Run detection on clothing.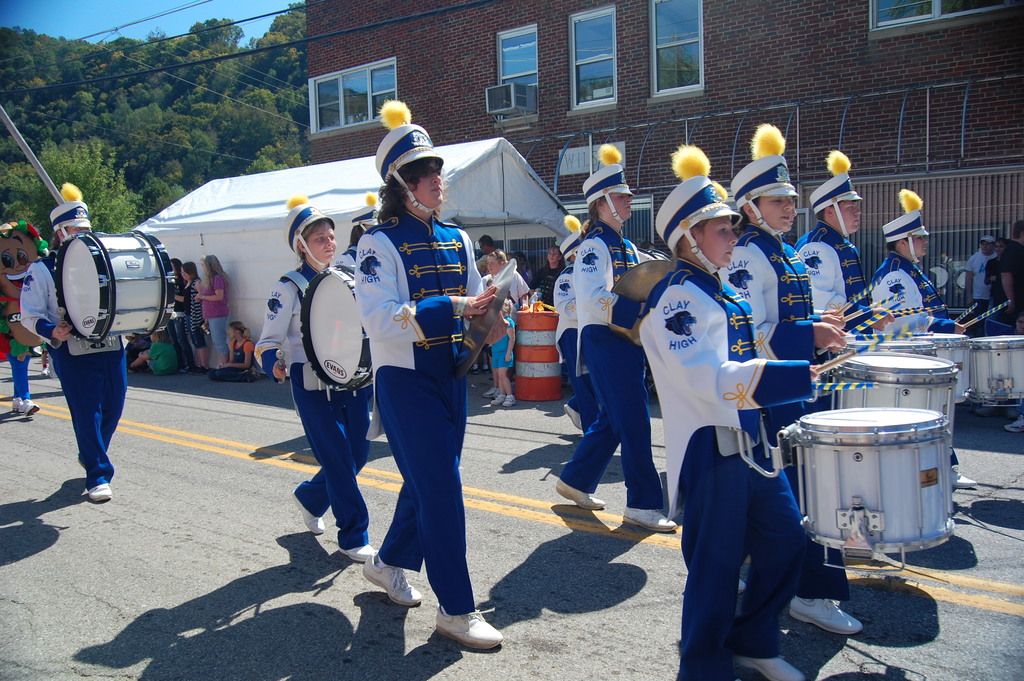
Result: x1=486 y1=263 x2=538 y2=406.
